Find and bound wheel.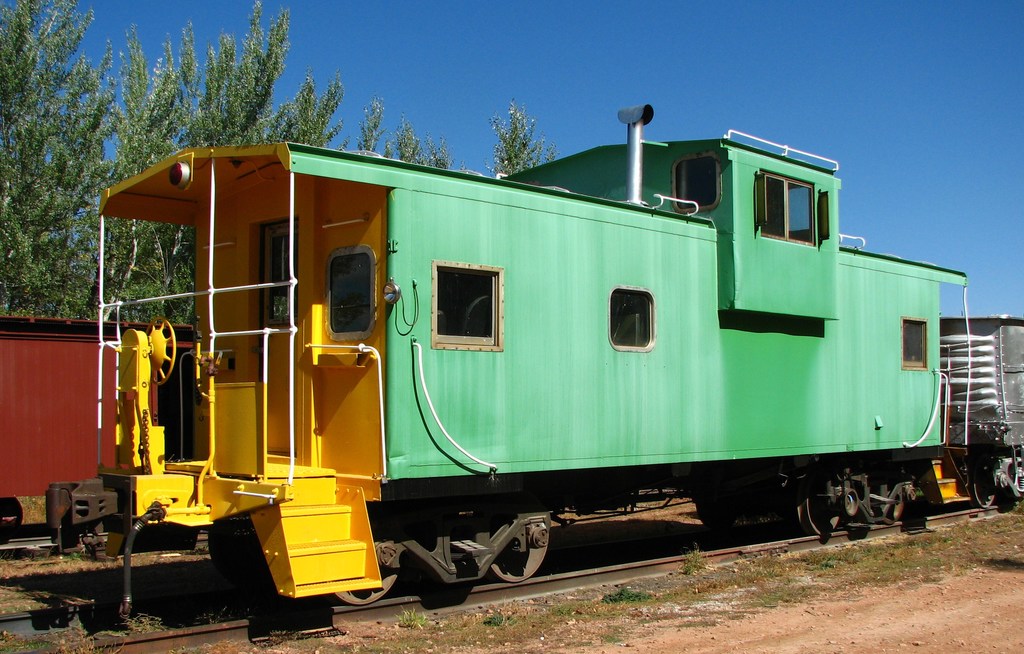
Bound: box(491, 518, 552, 584).
